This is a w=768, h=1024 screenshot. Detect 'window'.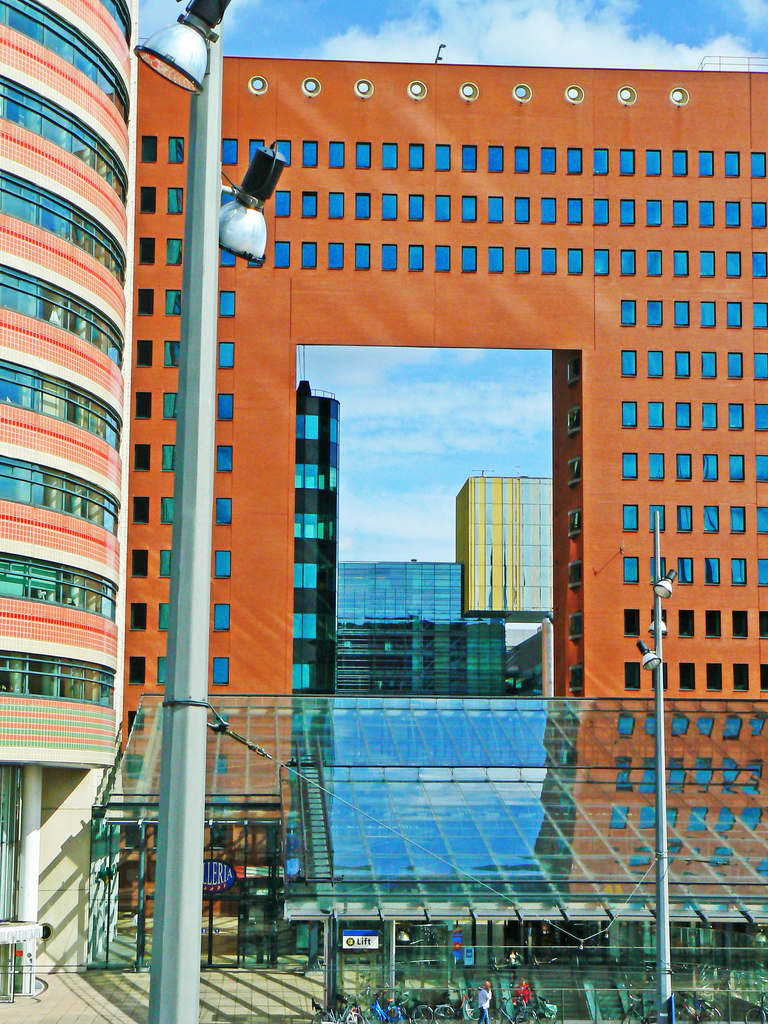
region(436, 243, 450, 274).
